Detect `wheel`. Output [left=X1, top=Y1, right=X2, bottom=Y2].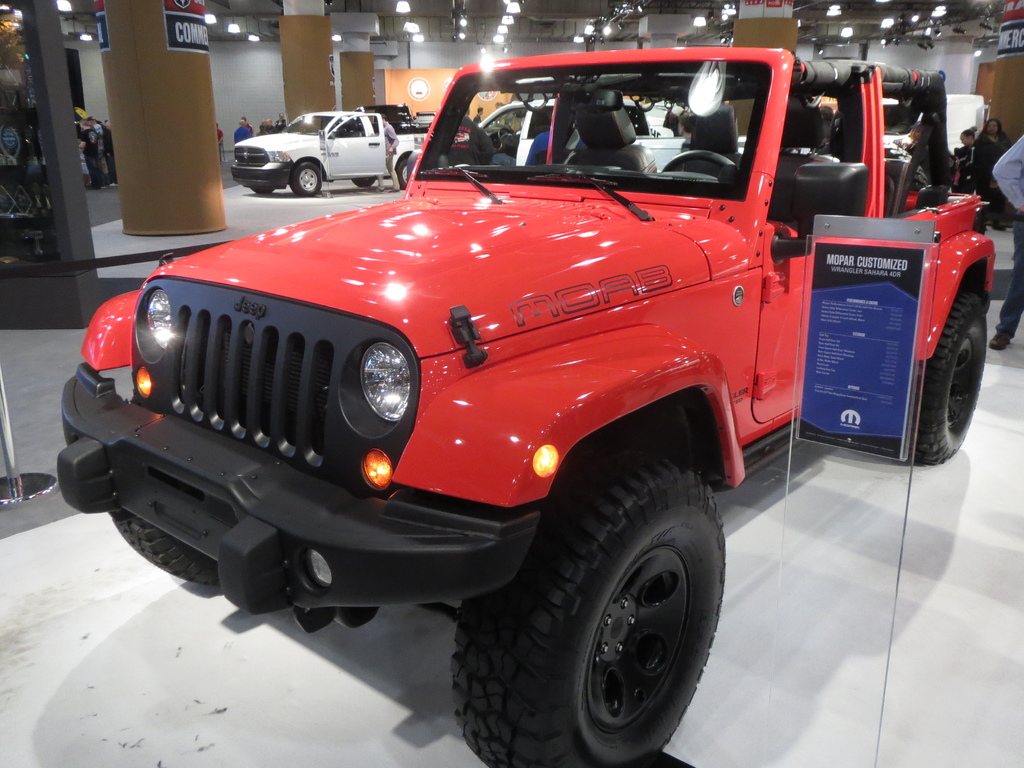
[left=293, top=163, right=321, bottom=196].
